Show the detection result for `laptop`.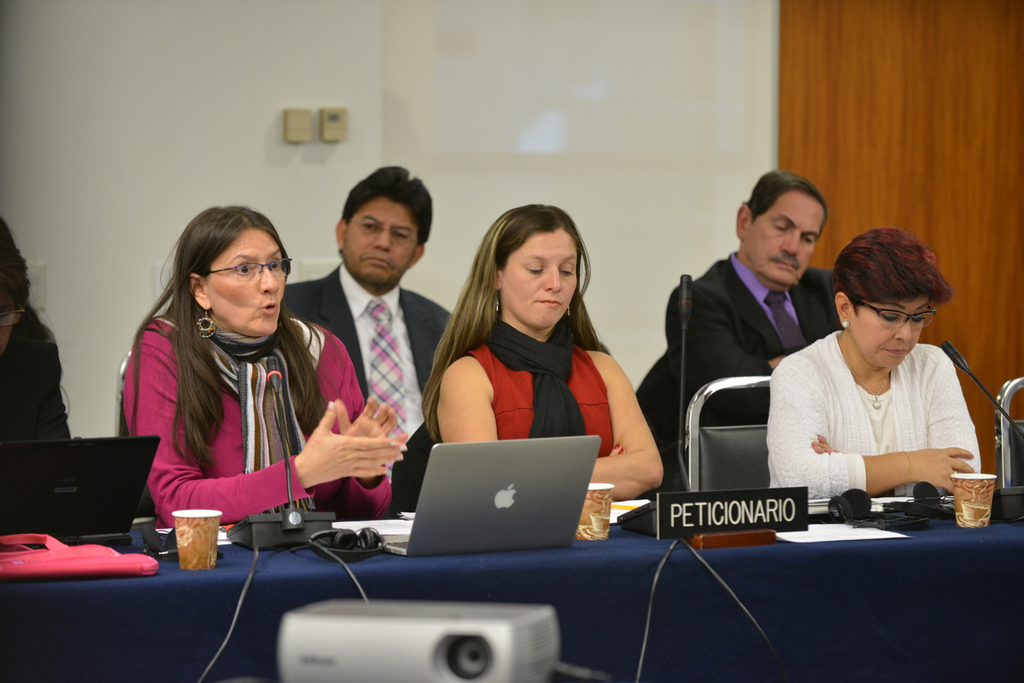
bbox(407, 435, 611, 555).
